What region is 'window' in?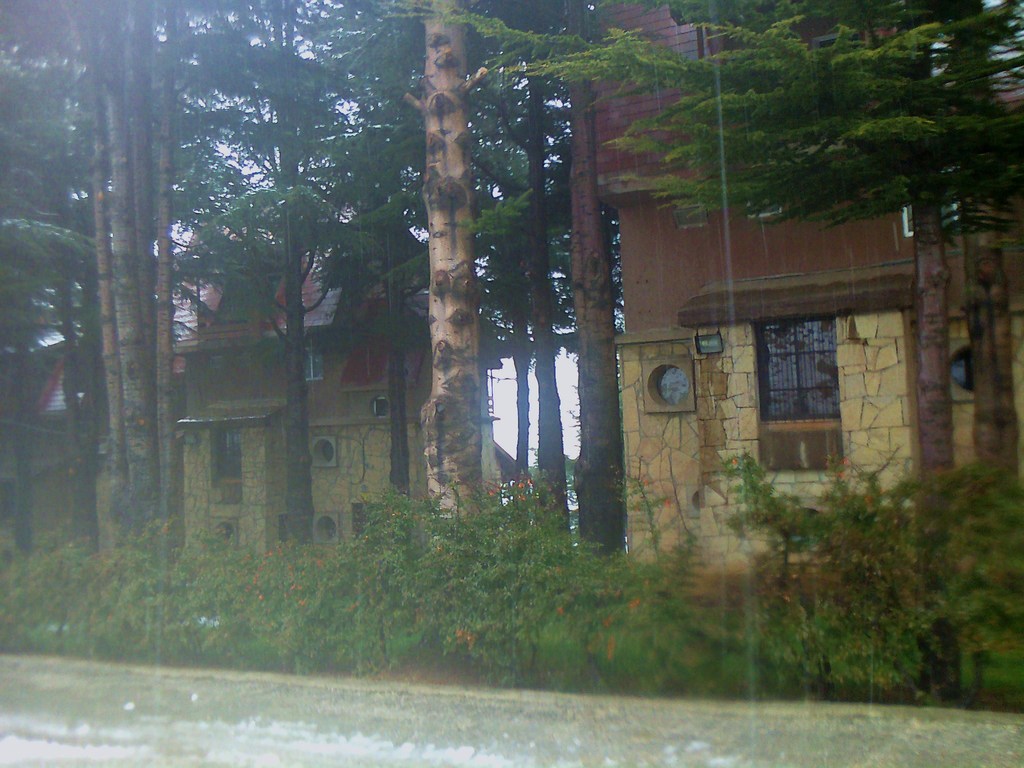
rect(756, 316, 842, 426).
